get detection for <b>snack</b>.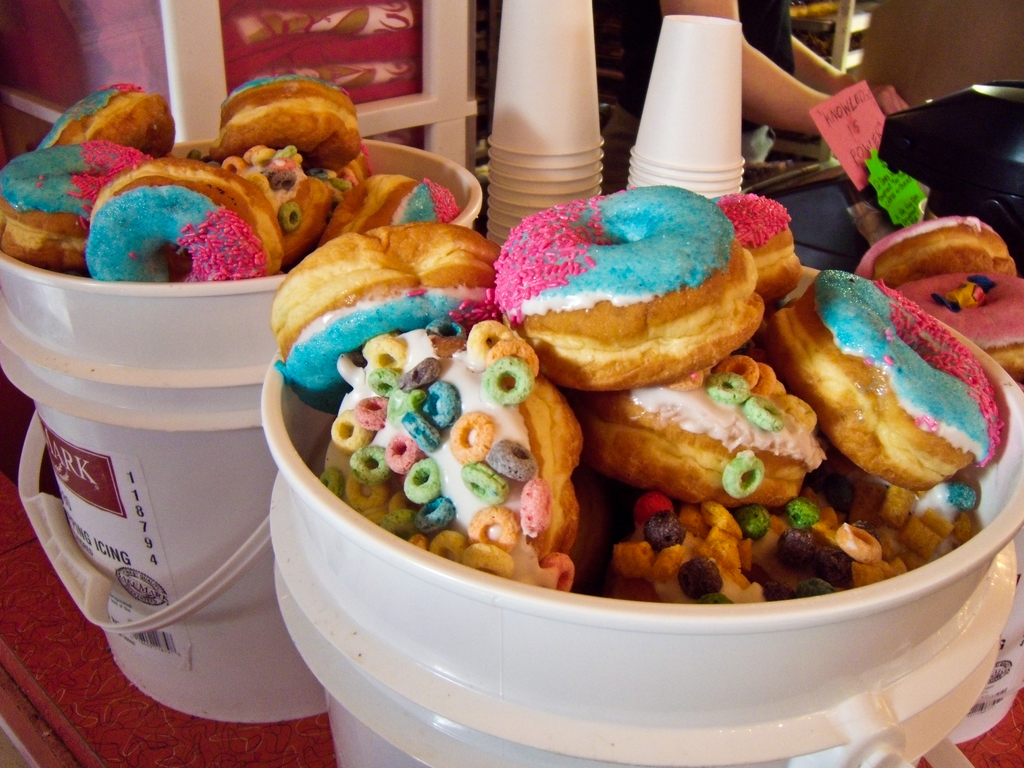
Detection: {"left": 490, "top": 202, "right": 777, "bottom": 397}.
